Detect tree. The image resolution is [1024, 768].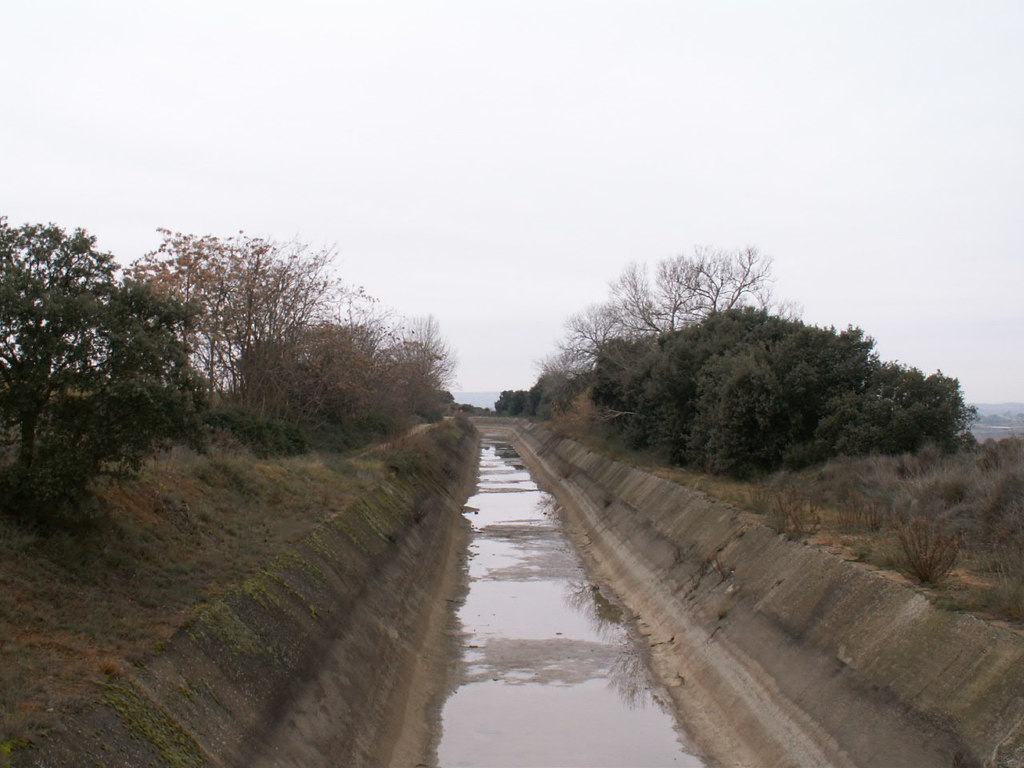
l=109, t=227, r=382, b=402.
